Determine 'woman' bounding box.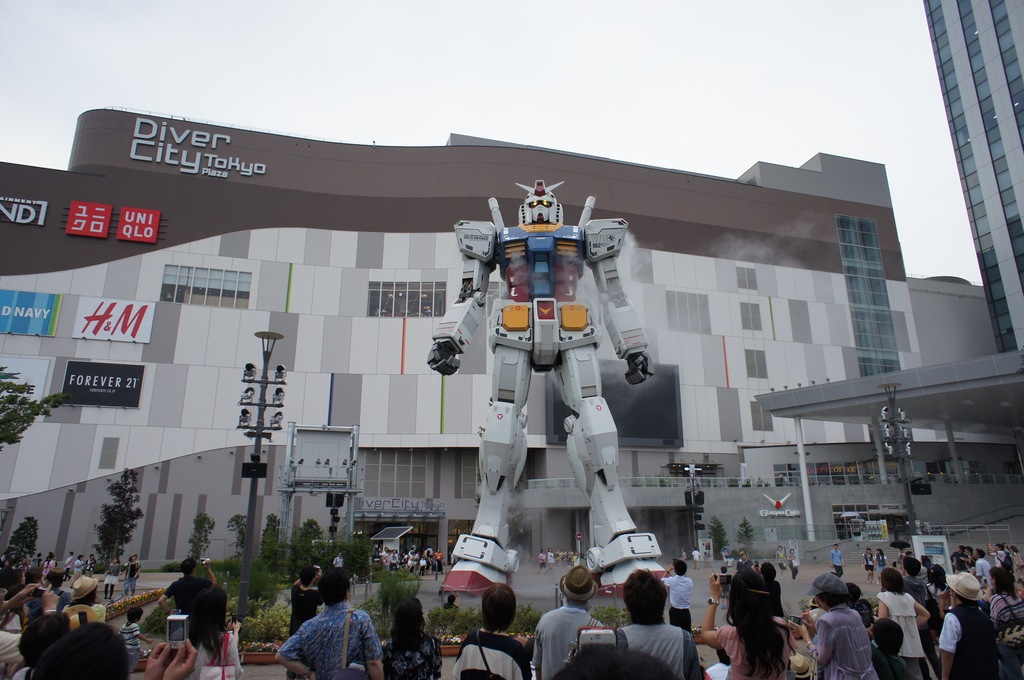
Determined: {"left": 193, "top": 583, "right": 246, "bottom": 679}.
